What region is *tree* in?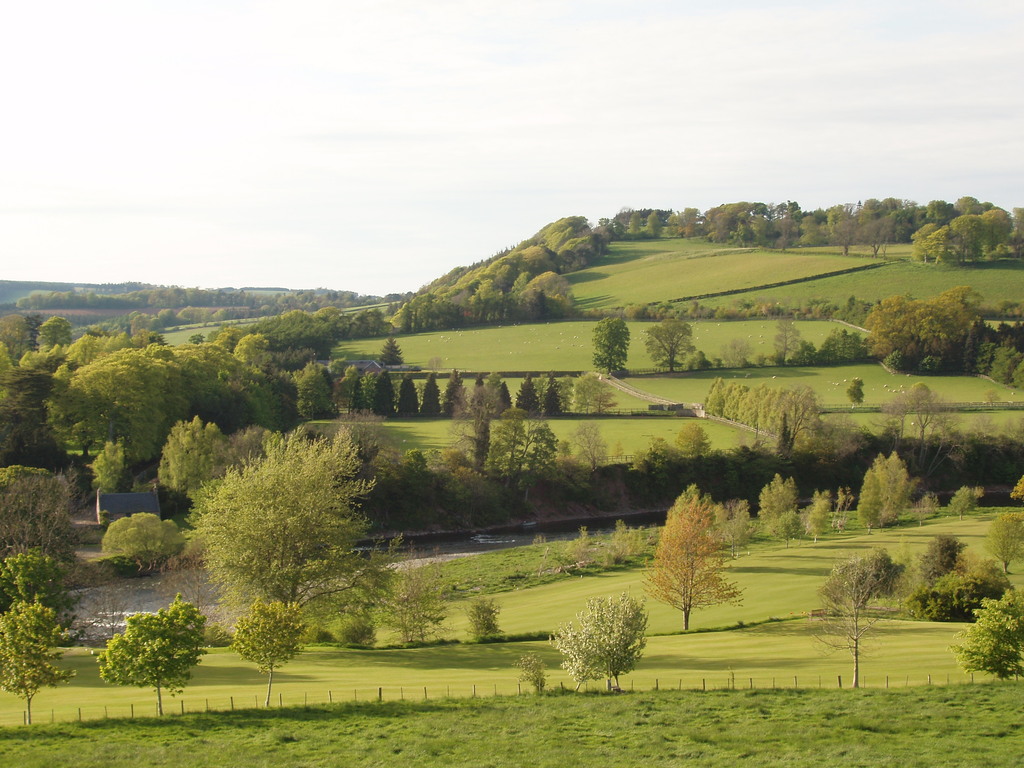
(547,593,653,692).
